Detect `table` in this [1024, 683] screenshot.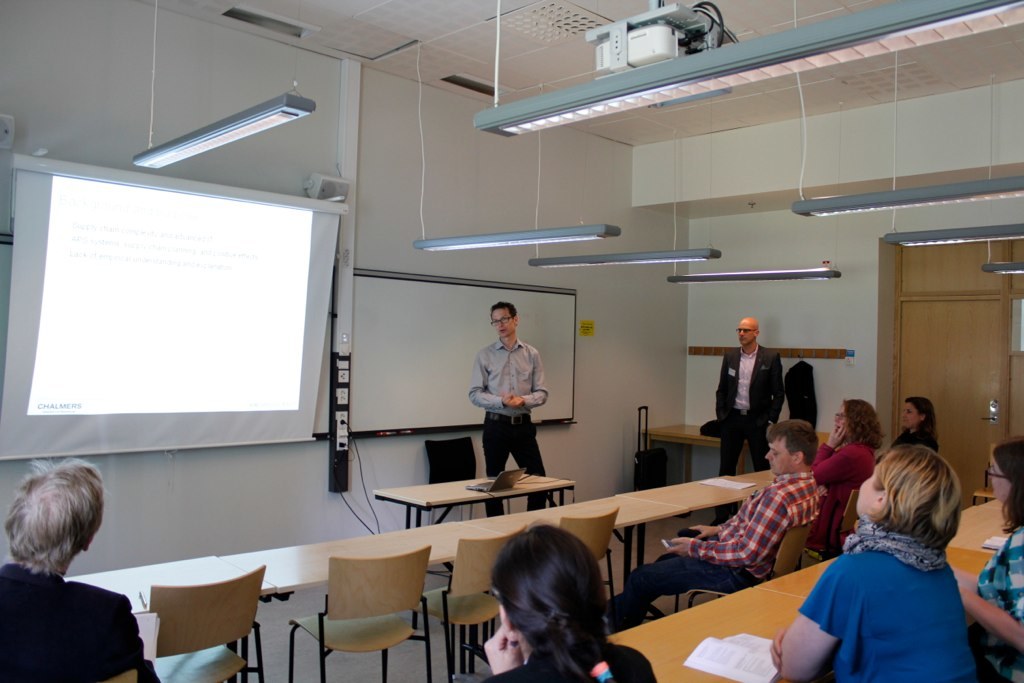
Detection: detection(950, 491, 1010, 563).
